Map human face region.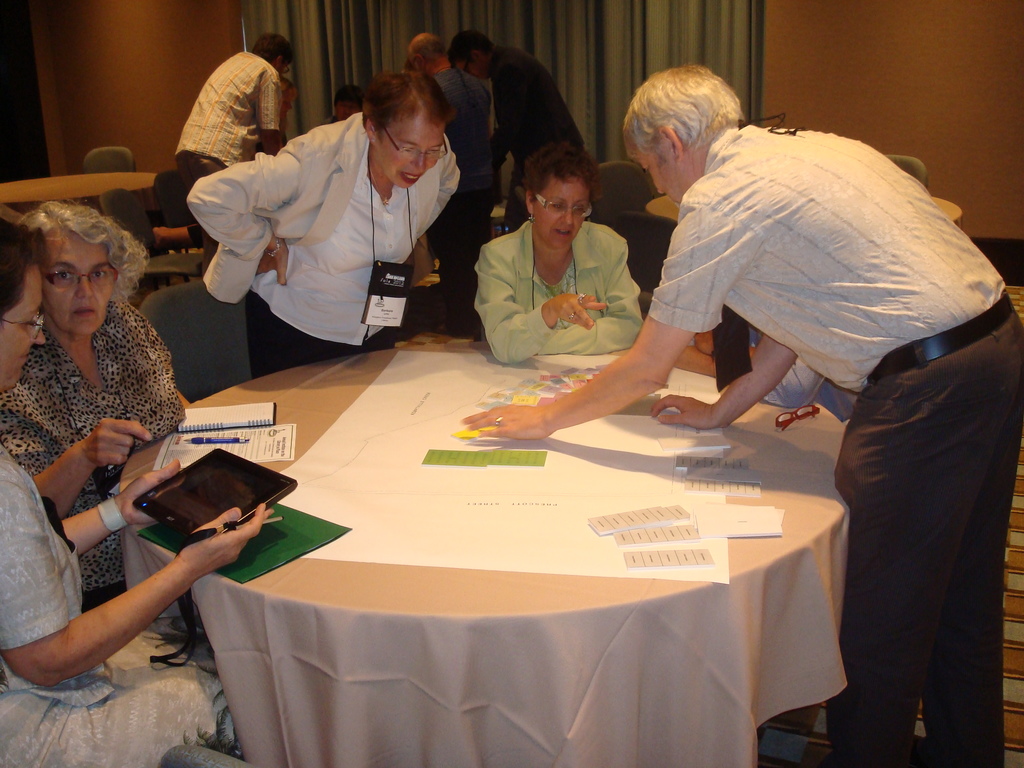
Mapped to crop(528, 177, 589, 245).
